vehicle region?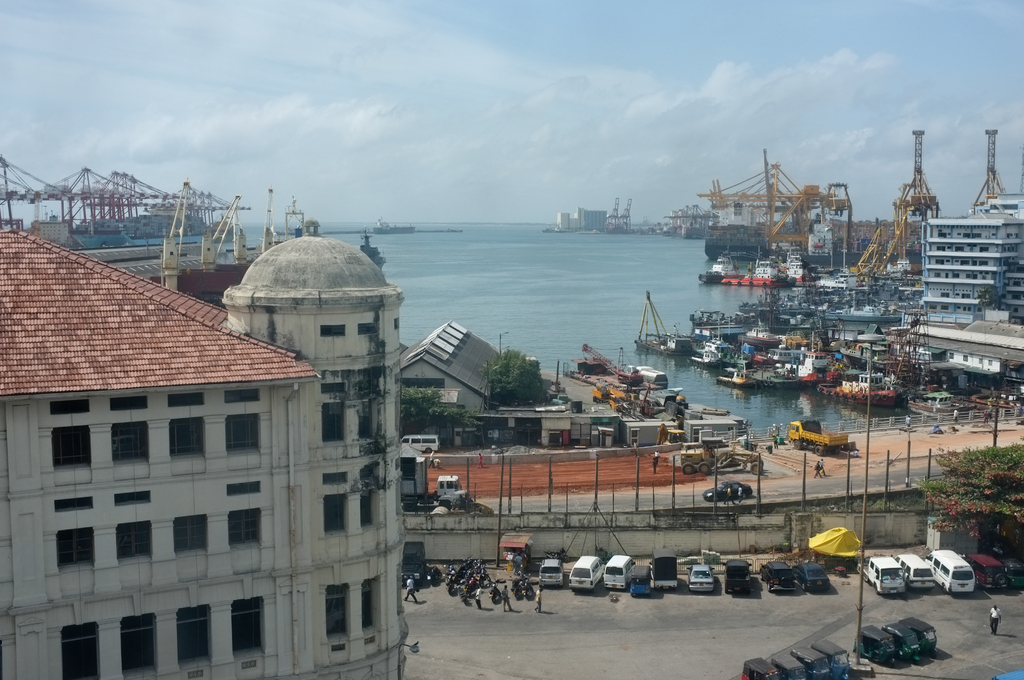
685:565:720:592
